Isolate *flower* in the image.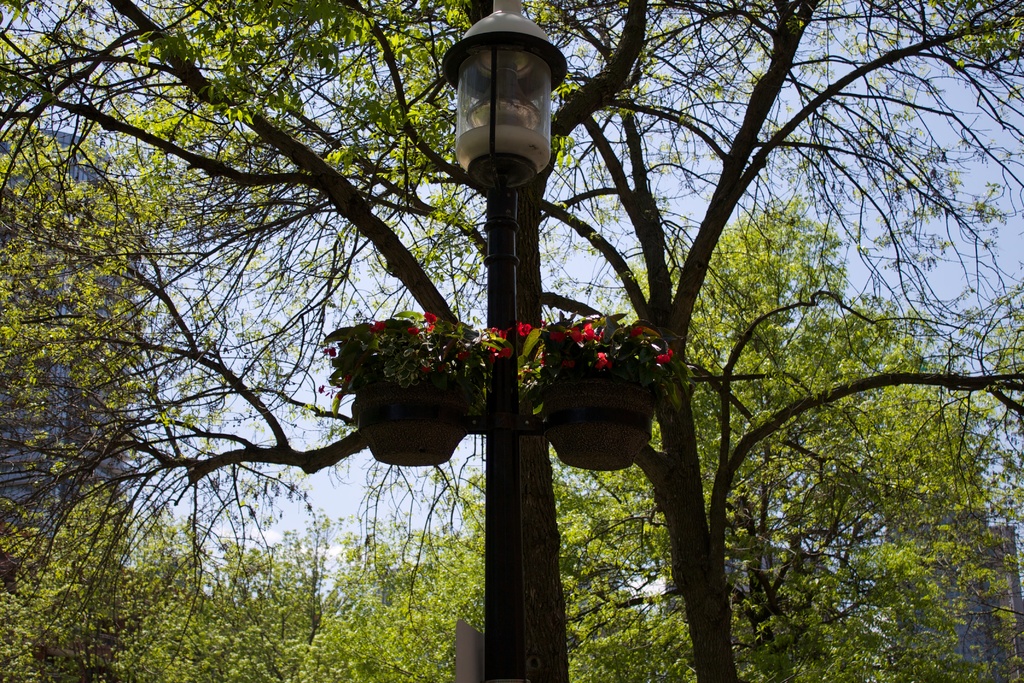
Isolated region: bbox(421, 311, 450, 331).
